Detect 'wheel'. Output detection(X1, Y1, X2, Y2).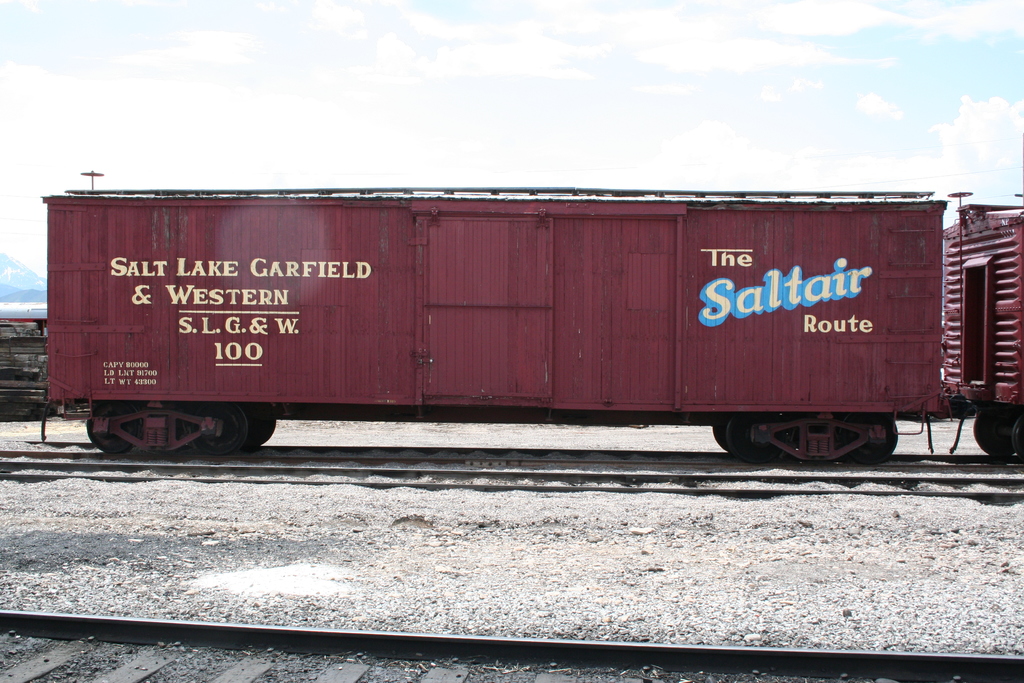
detection(838, 411, 894, 467).
